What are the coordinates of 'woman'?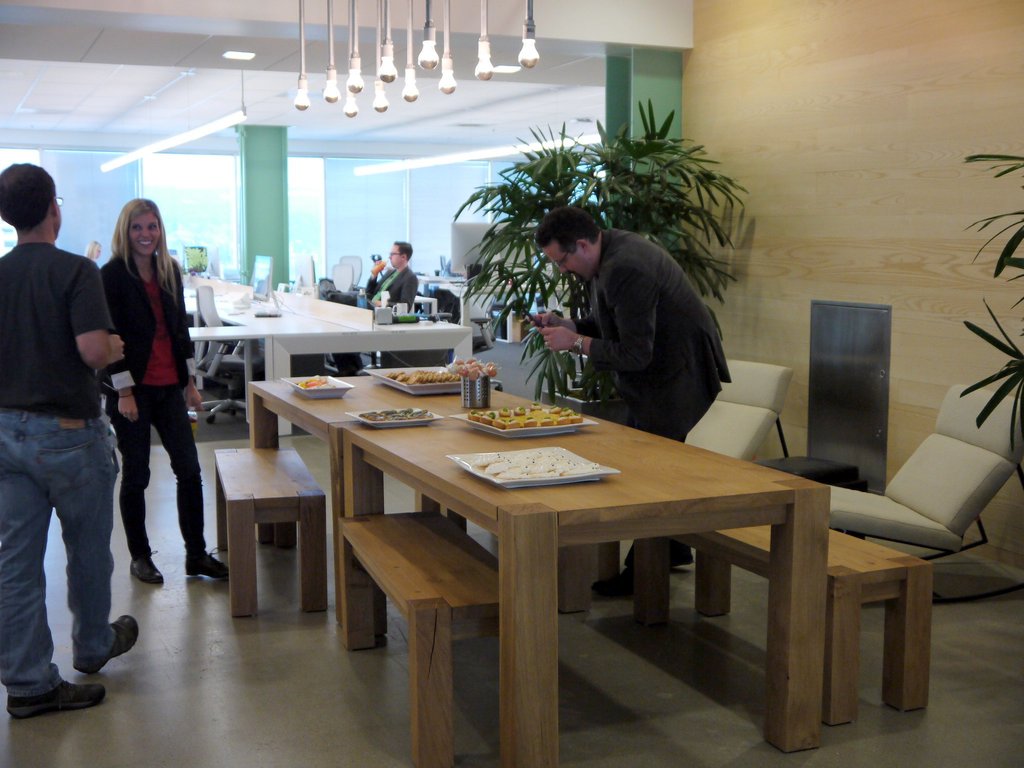
bbox=(86, 194, 195, 616).
